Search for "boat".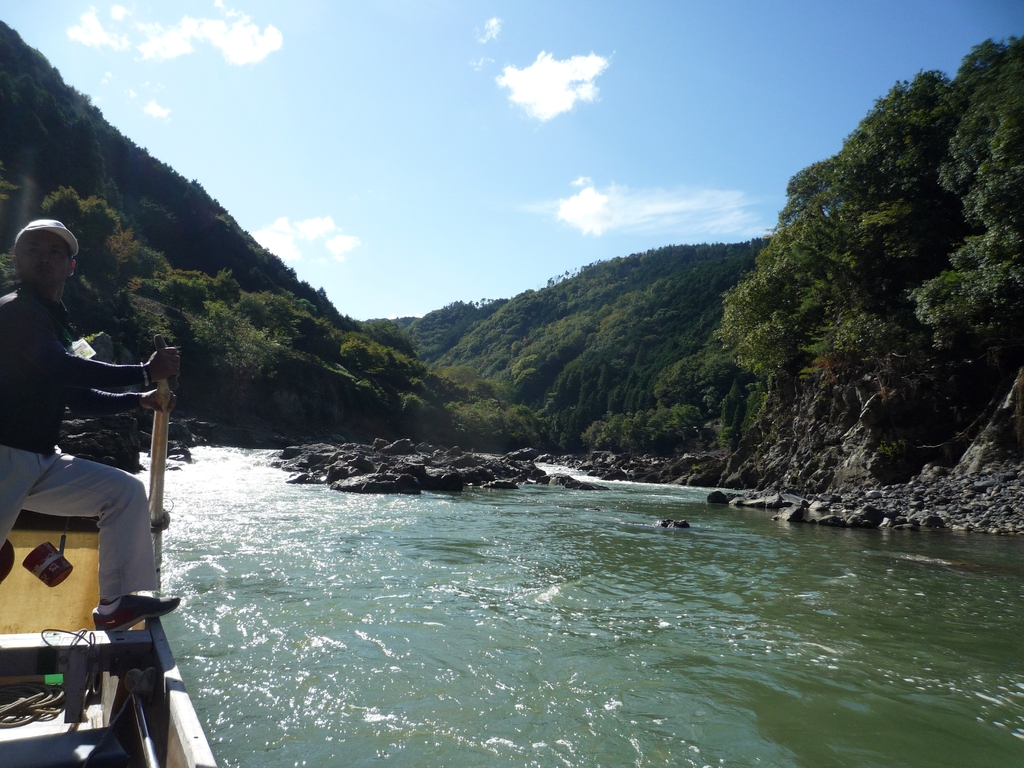
Found at box(0, 346, 250, 749).
